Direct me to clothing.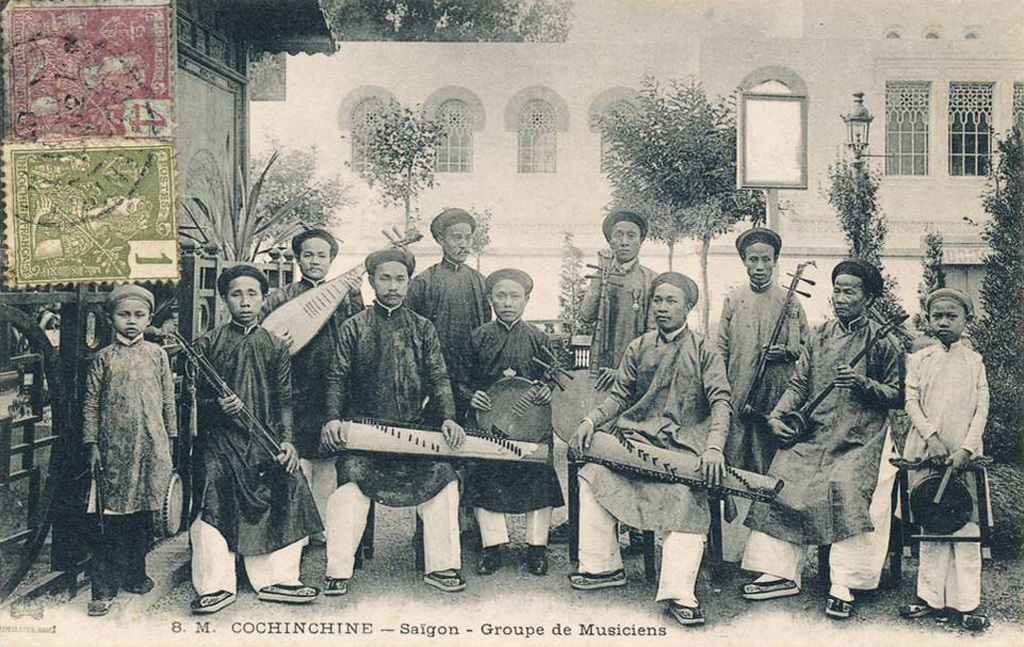
Direction: 191,318,323,599.
